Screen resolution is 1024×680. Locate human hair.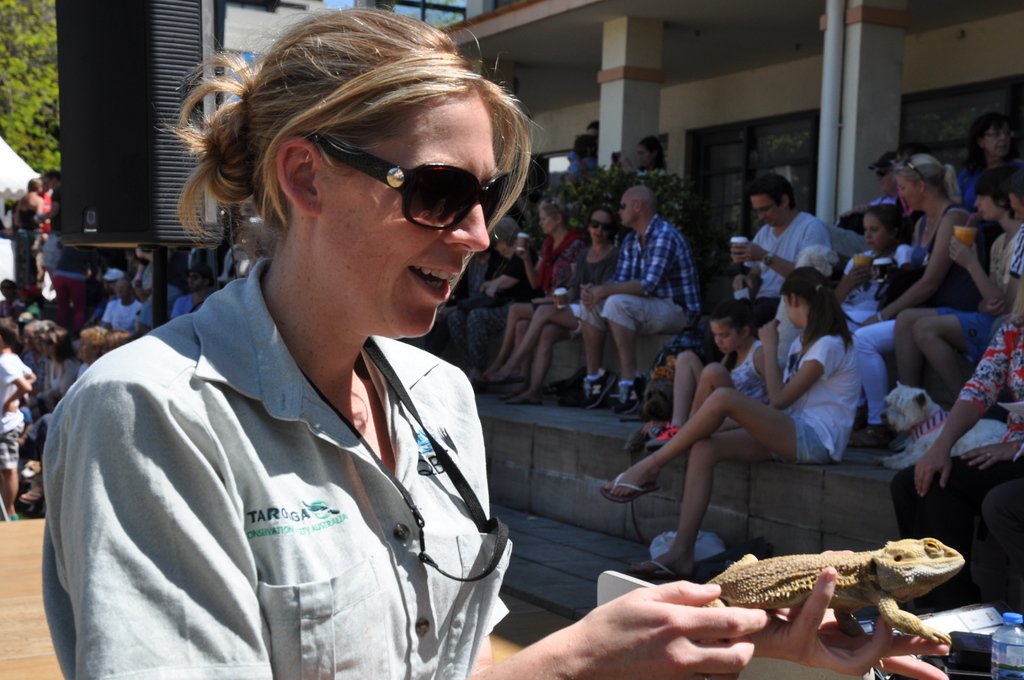
Rect(863, 201, 913, 295).
